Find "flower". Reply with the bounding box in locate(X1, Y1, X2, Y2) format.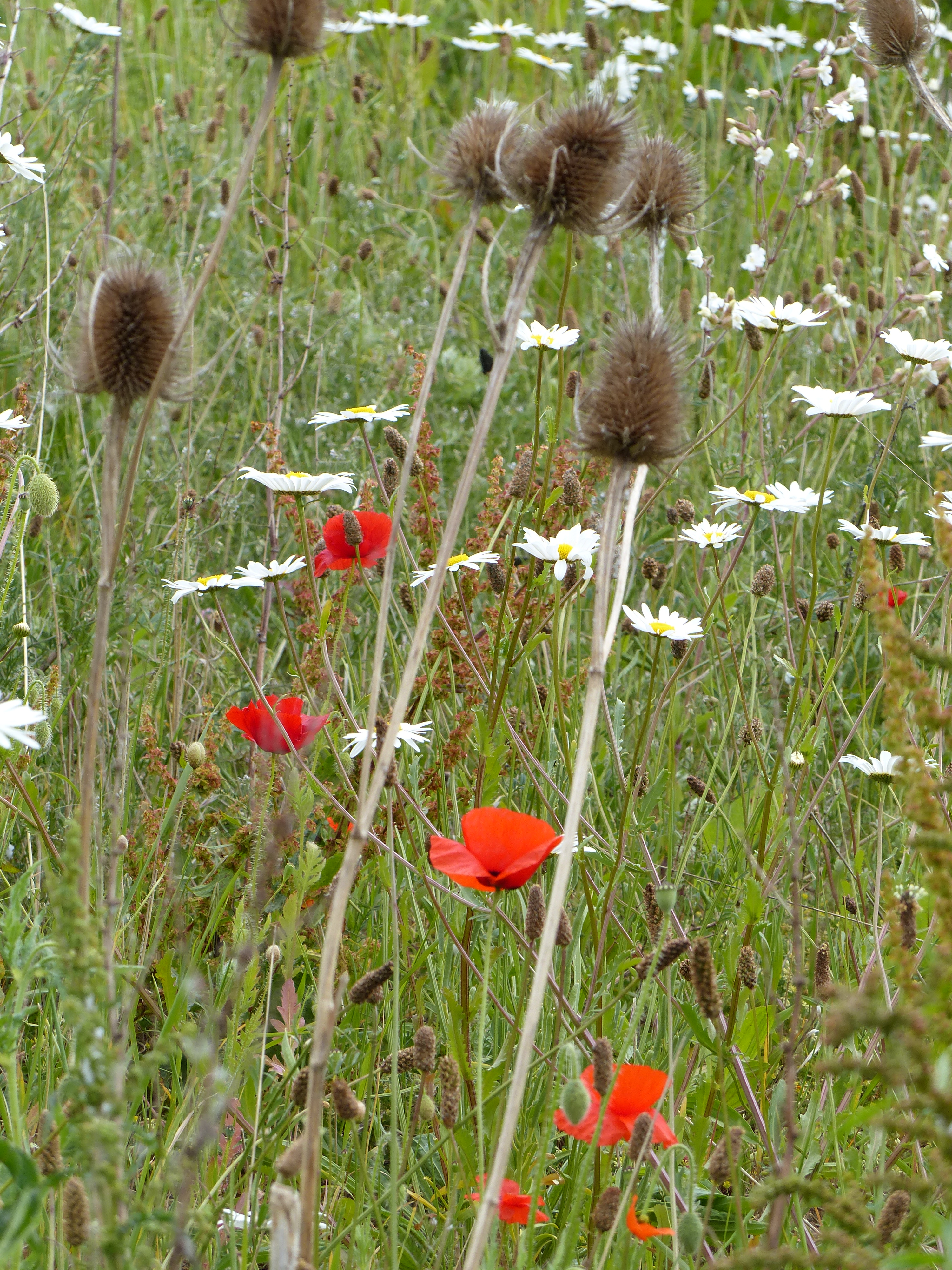
locate(17, 2, 39, 13).
